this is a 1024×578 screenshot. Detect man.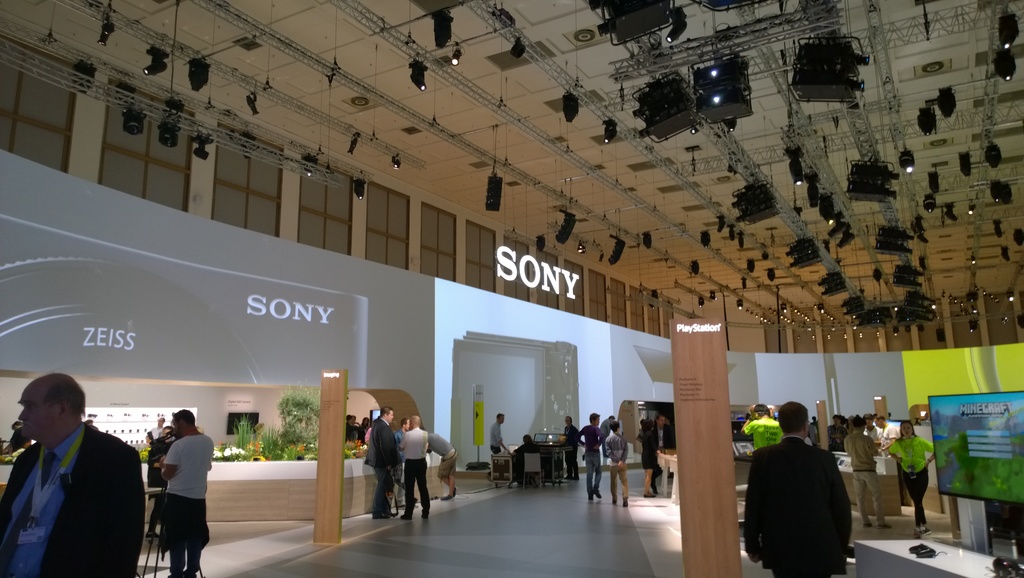
<region>0, 378, 156, 577</region>.
